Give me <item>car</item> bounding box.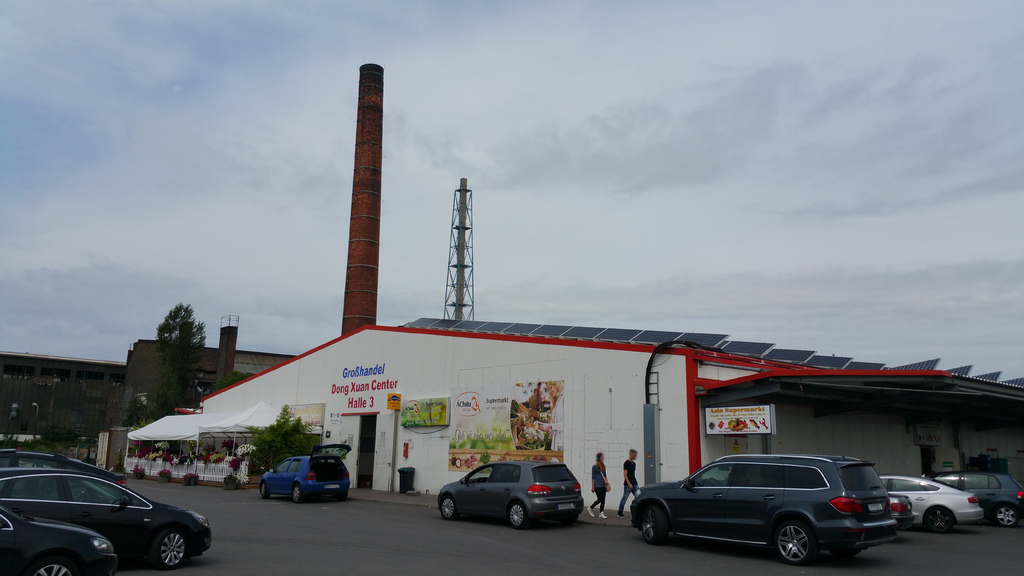
(630,456,898,566).
